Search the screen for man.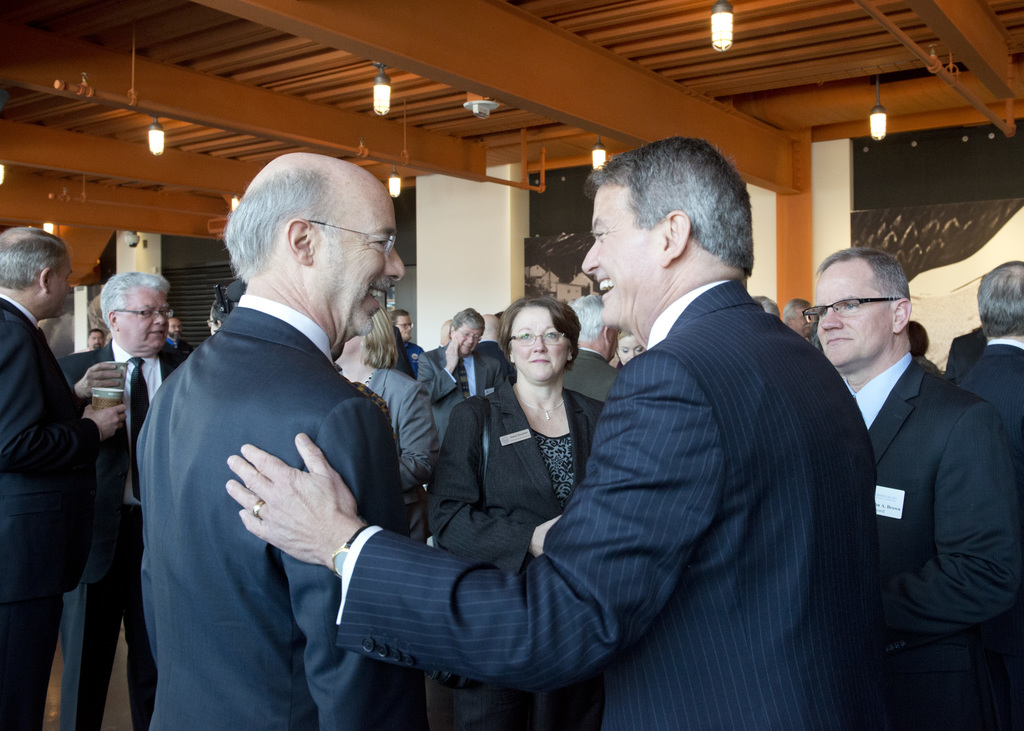
Found at box=[801, 245, 1023, 730].
